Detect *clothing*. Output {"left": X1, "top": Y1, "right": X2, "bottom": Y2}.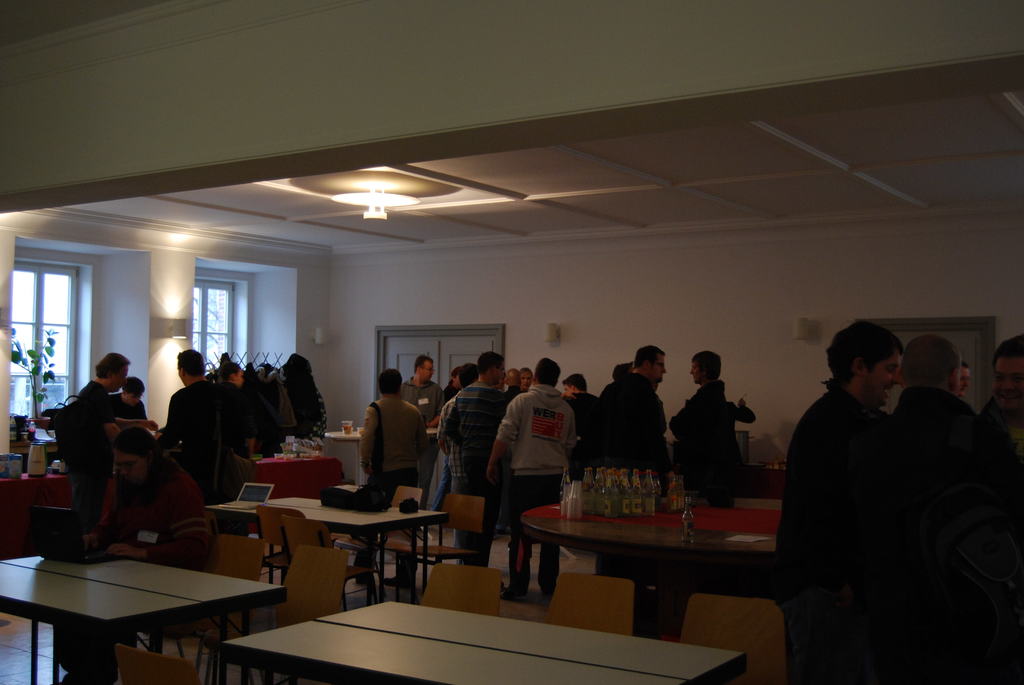
{"left": 155, "top": 379, "right": 237, "bottom": 527}.
